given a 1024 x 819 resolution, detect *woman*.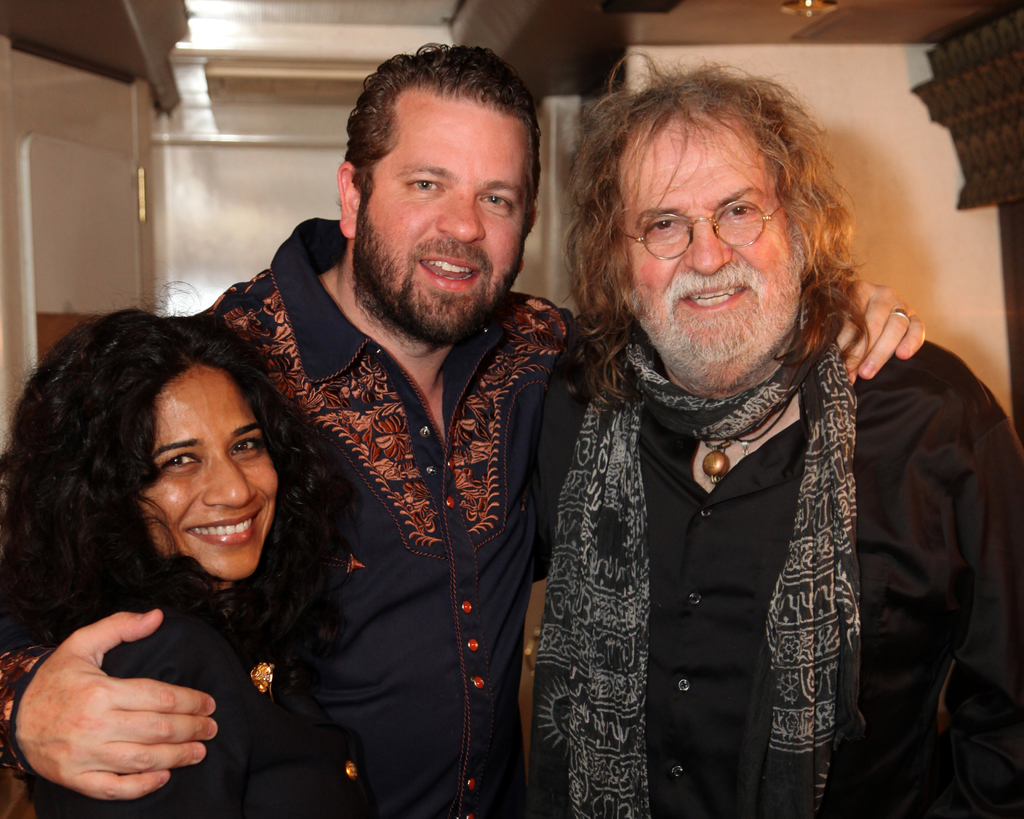
detection(10, 304, 376, 811).
